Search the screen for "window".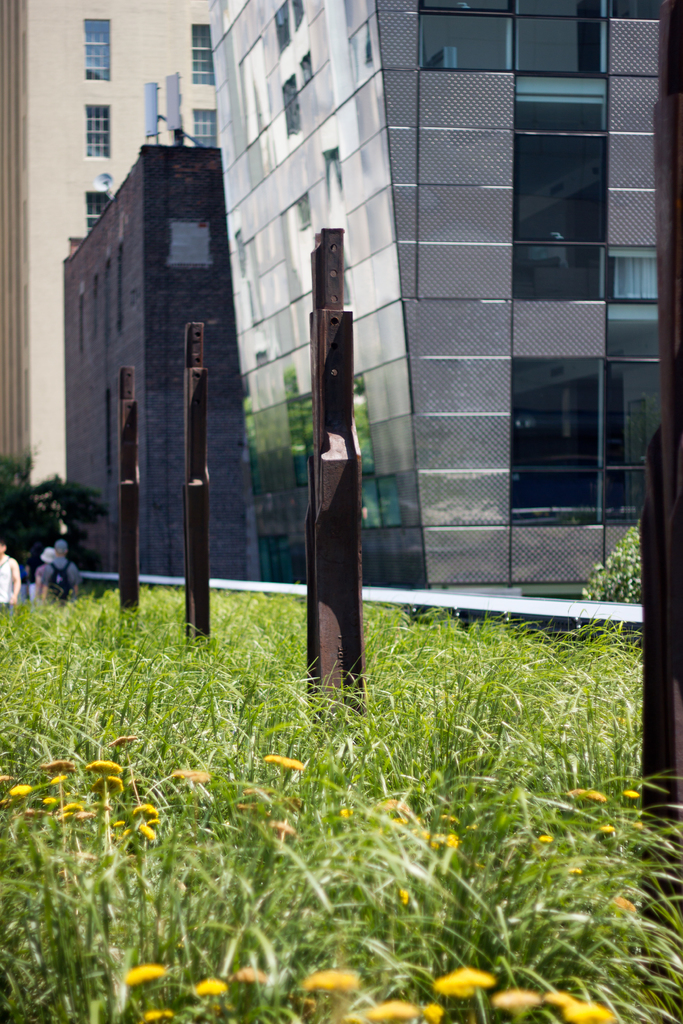
Found at select_region(197, 108, 217, 147).
